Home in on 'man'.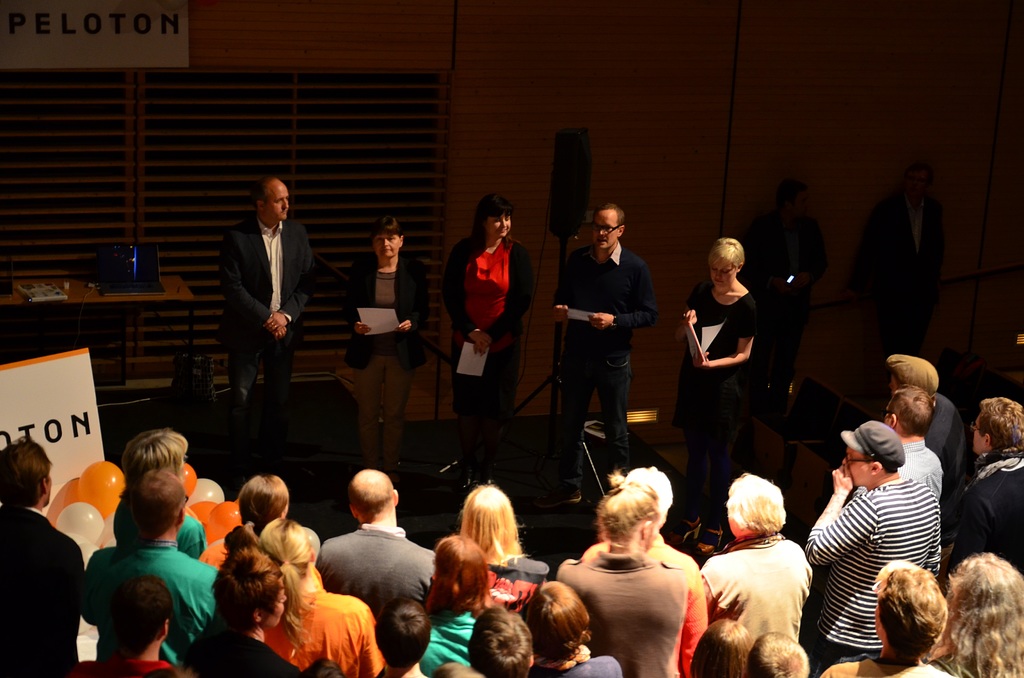
Homed in at (x1=202, y1=166, x2=310, y2=453).
